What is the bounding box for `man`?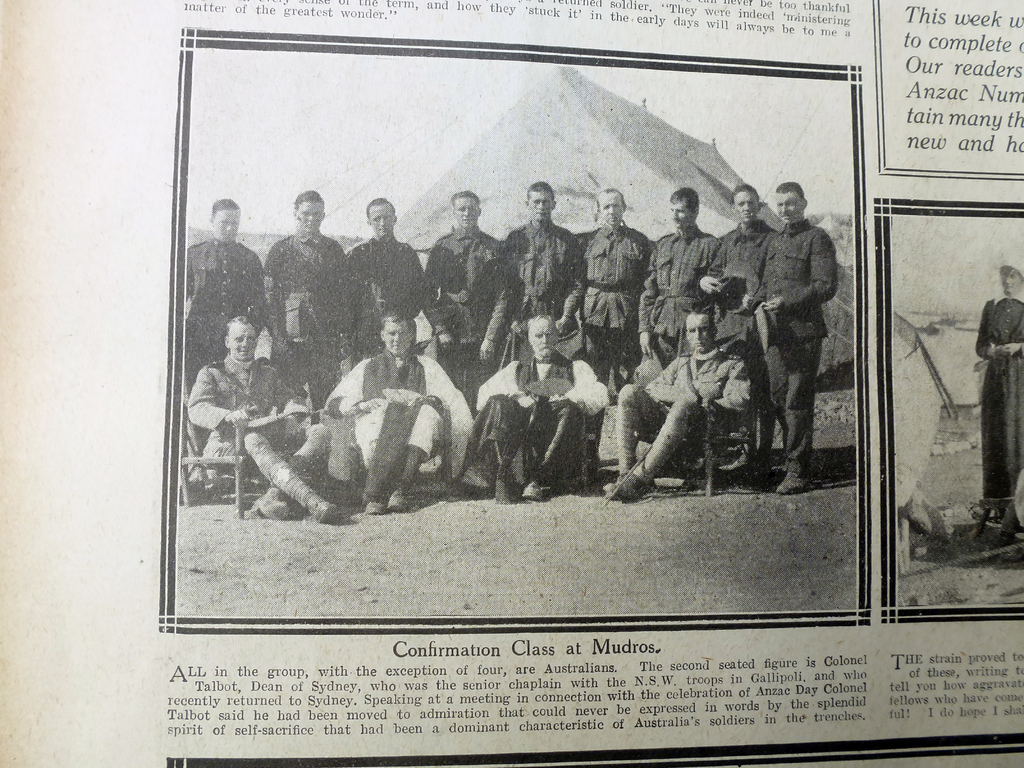
{"left": 698, "top": 183, "right": 778, "bottom": 471}.
